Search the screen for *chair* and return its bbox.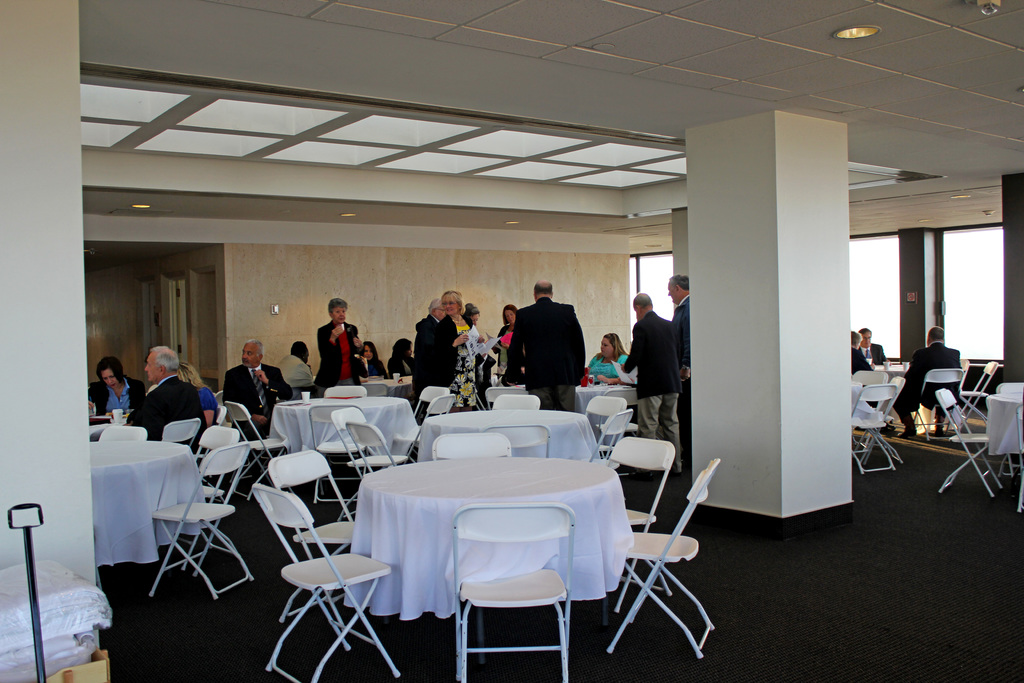
Found: box=[604, 436, 671, 609].
